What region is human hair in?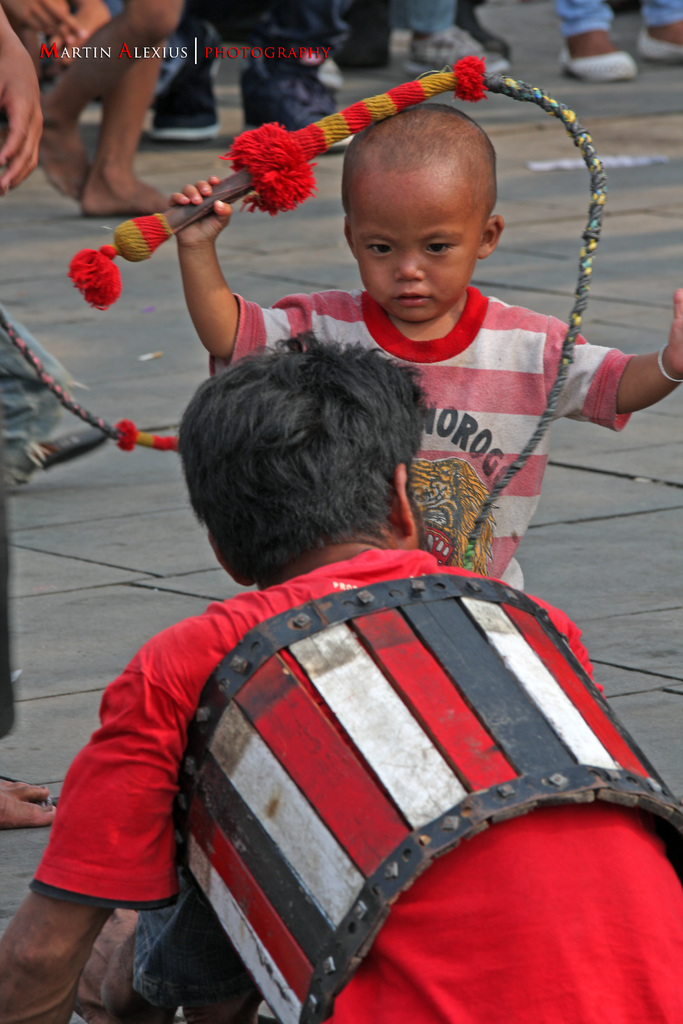
Rect(341, 106, 504, 218).
